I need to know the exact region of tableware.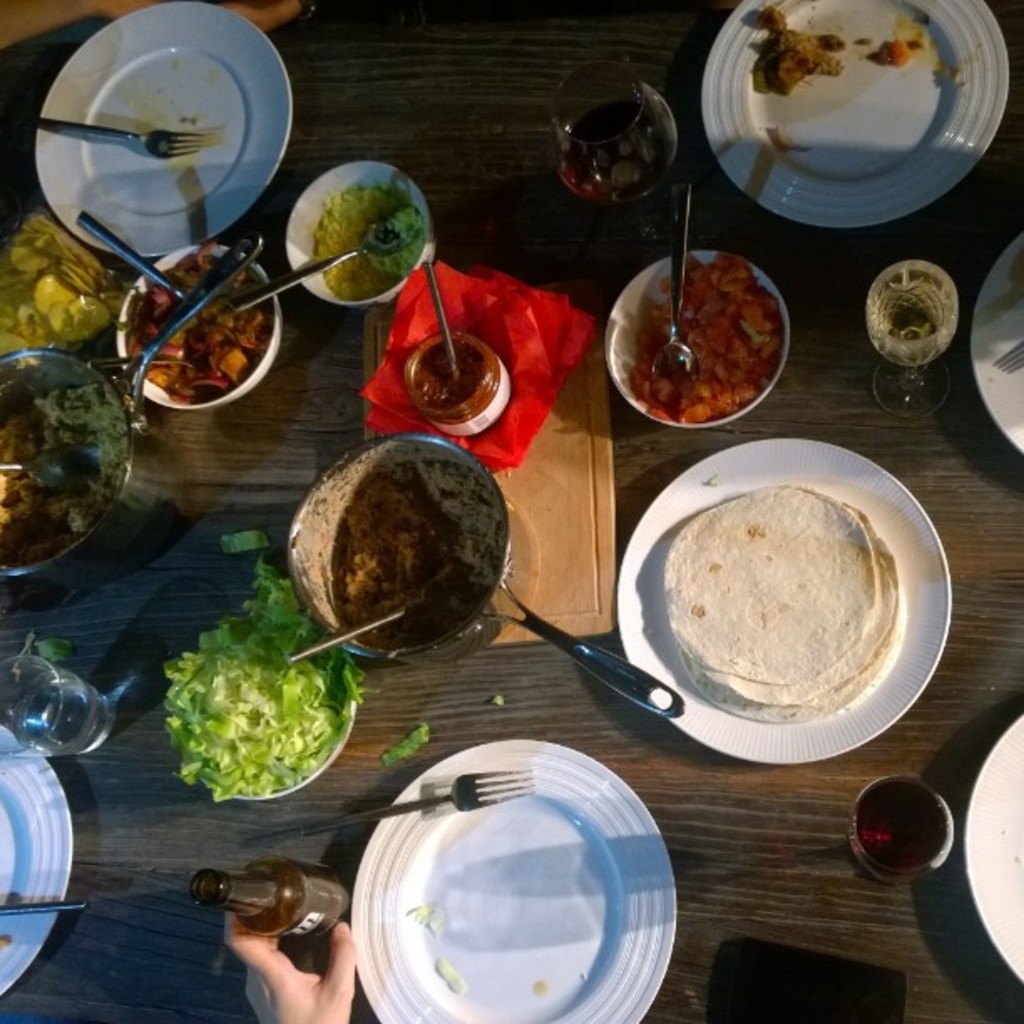
Region: Rect(417, 261, 460, 381).
